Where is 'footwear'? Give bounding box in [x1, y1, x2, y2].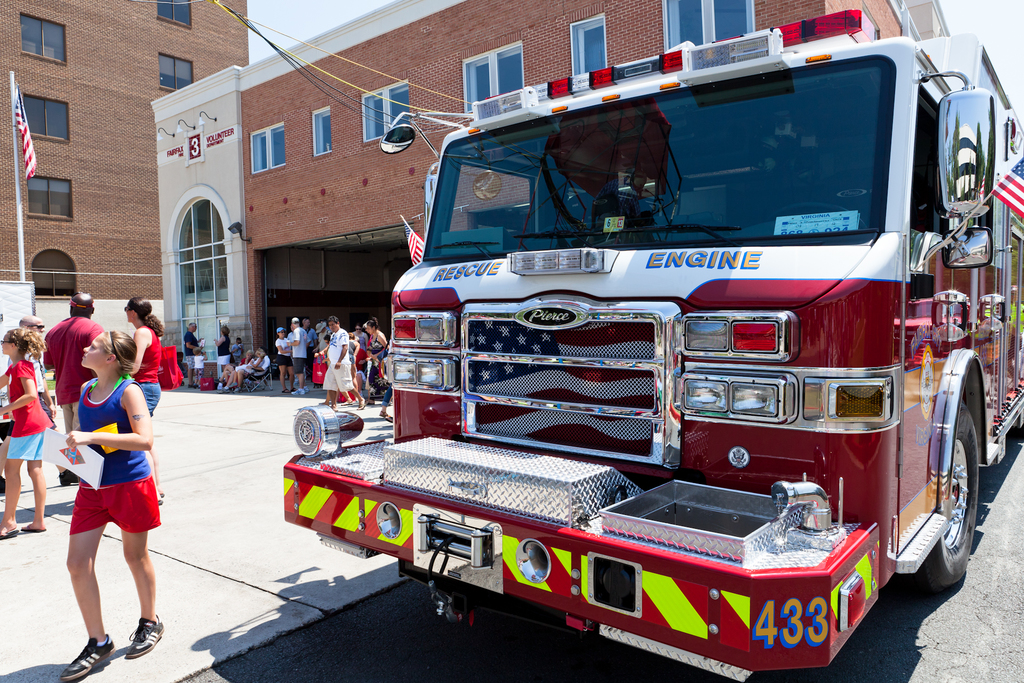
[0, 528, 21, 542].
